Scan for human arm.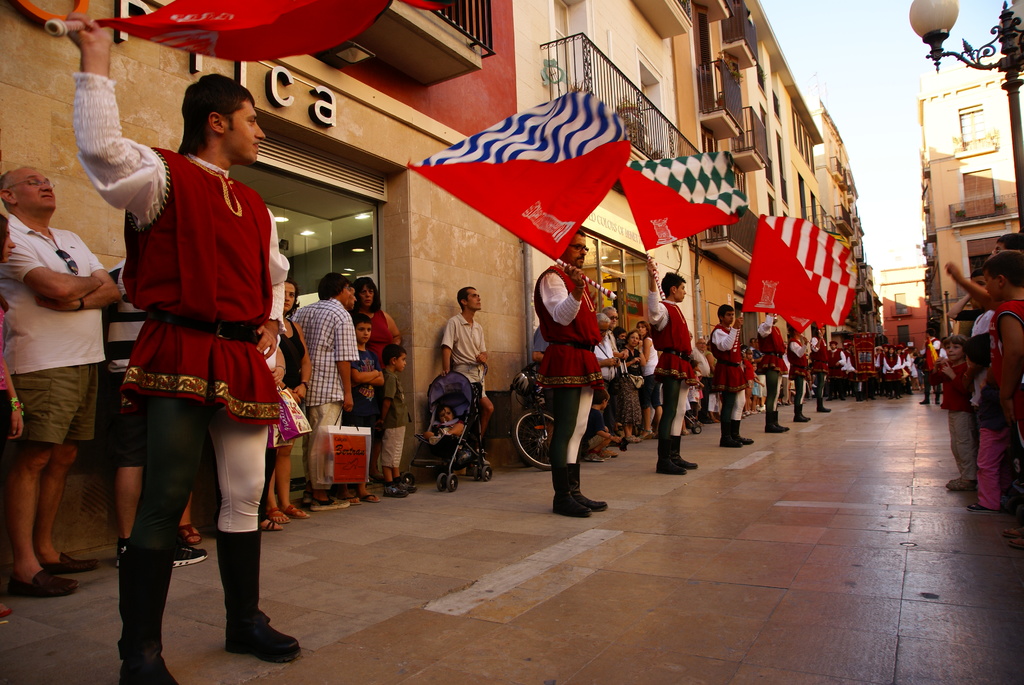
Scan result: rect(442, 315, 454, 375).
